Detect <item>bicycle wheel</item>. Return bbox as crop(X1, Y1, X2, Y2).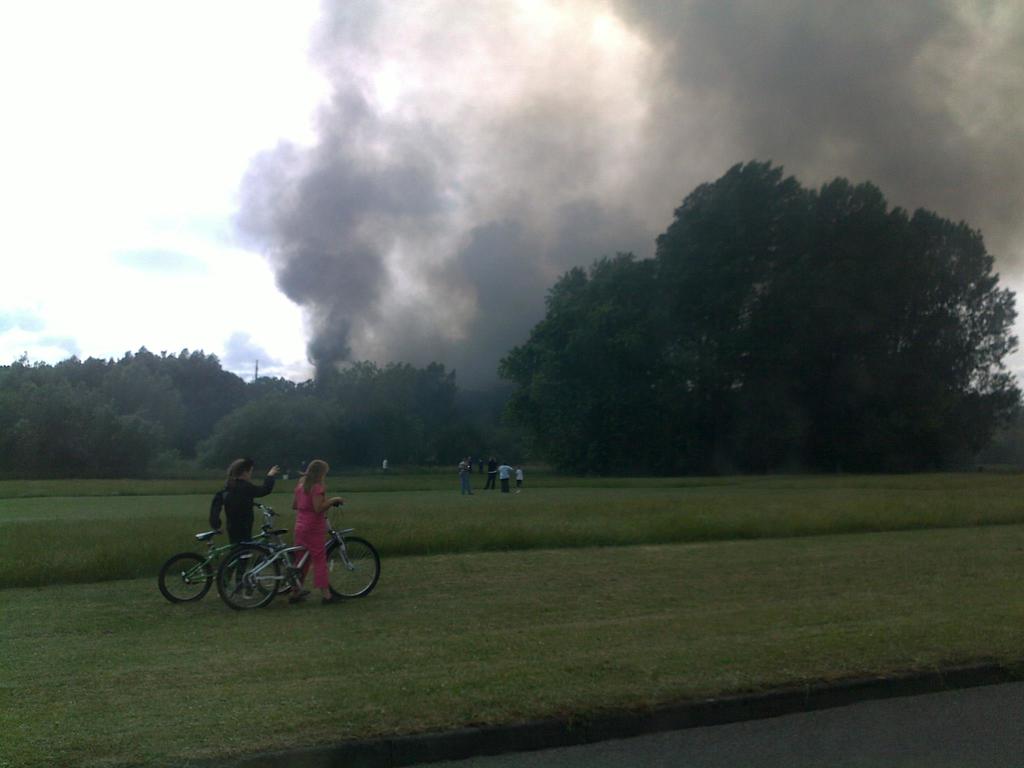
crop(327, 538, 381, 601).
